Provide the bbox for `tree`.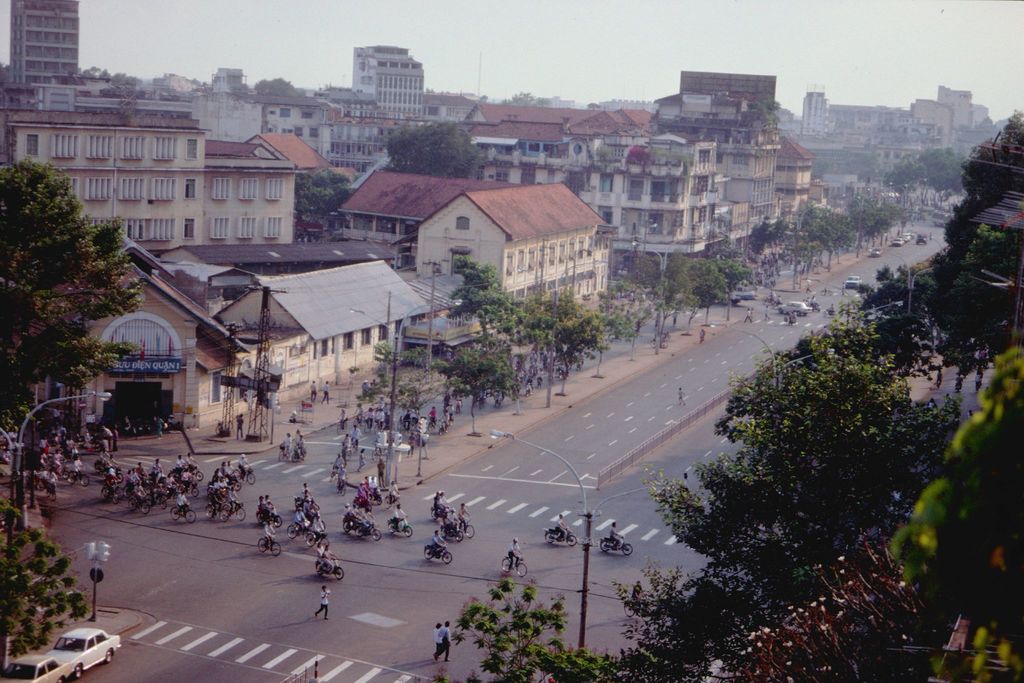
bbox=(344, 339, 451, 474).
